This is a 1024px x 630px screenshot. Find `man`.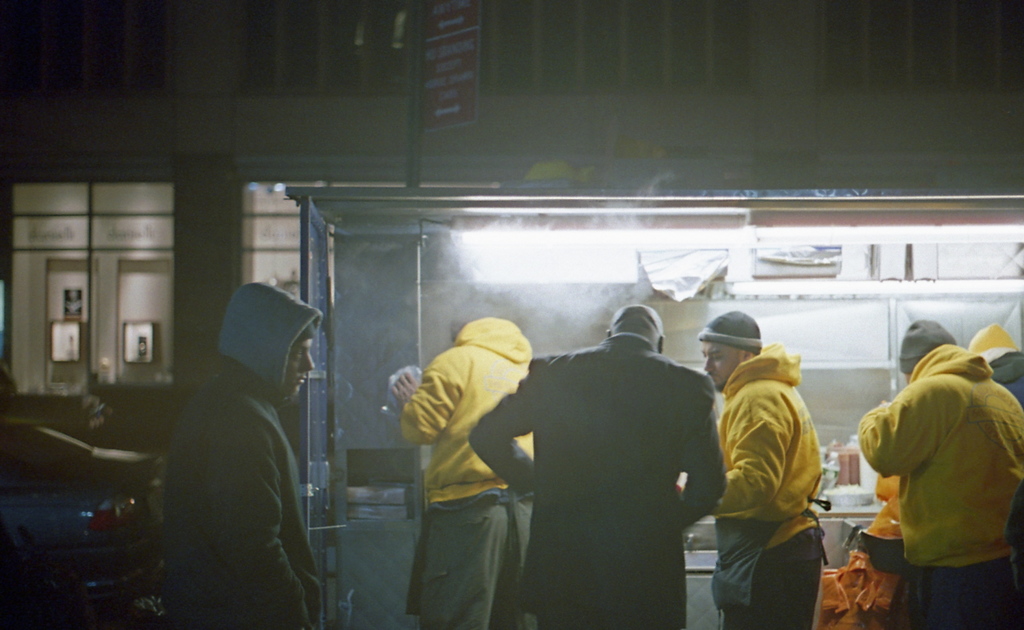
Bounding box: [x1=392, y1=300, x2=536, y2=629].
